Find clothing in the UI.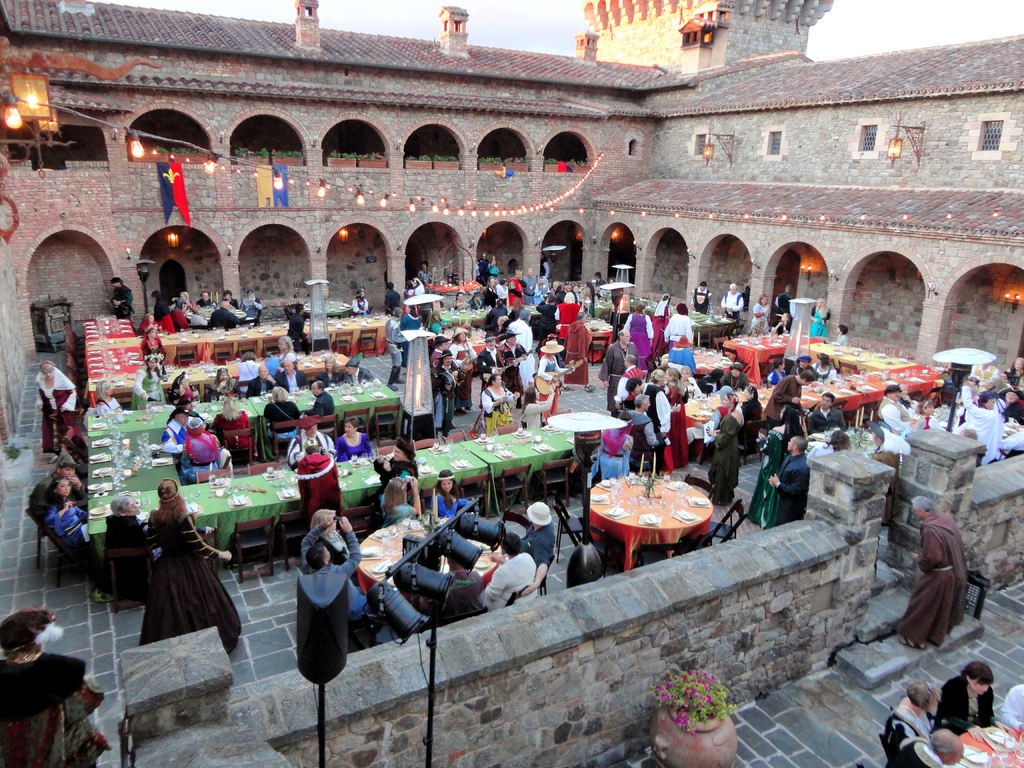
UI element at 212:378:237:410.
